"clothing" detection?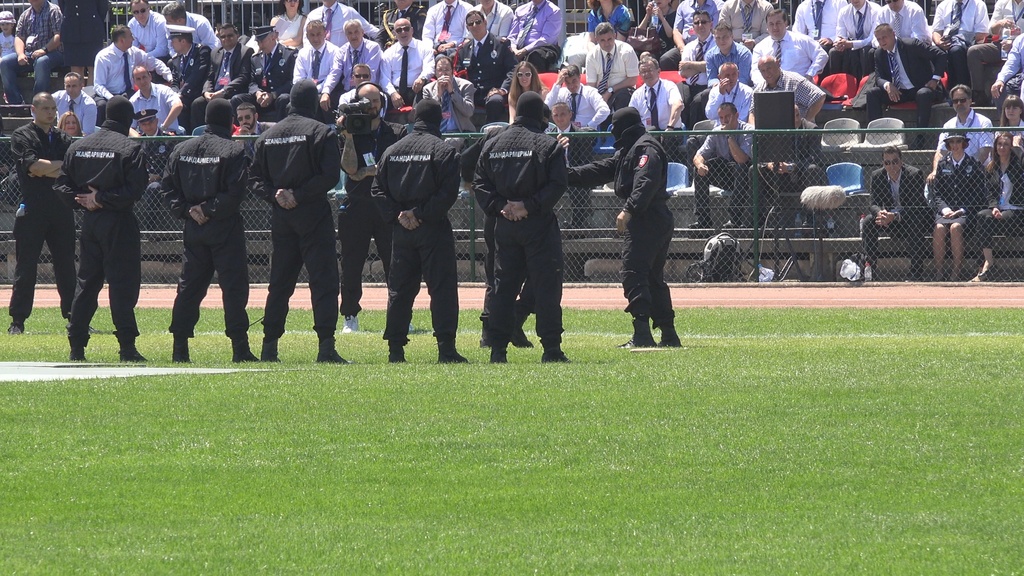
464,1,516,40
